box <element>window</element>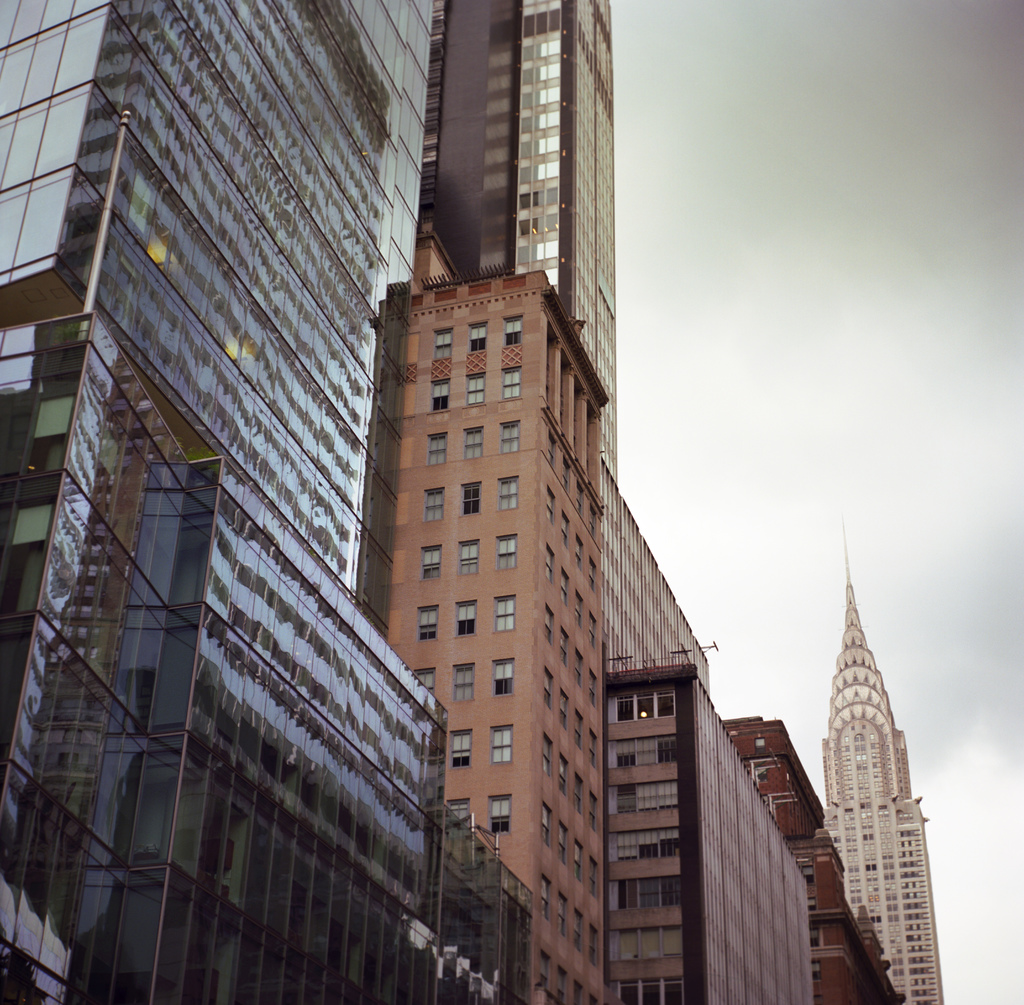
434 327 452 358
